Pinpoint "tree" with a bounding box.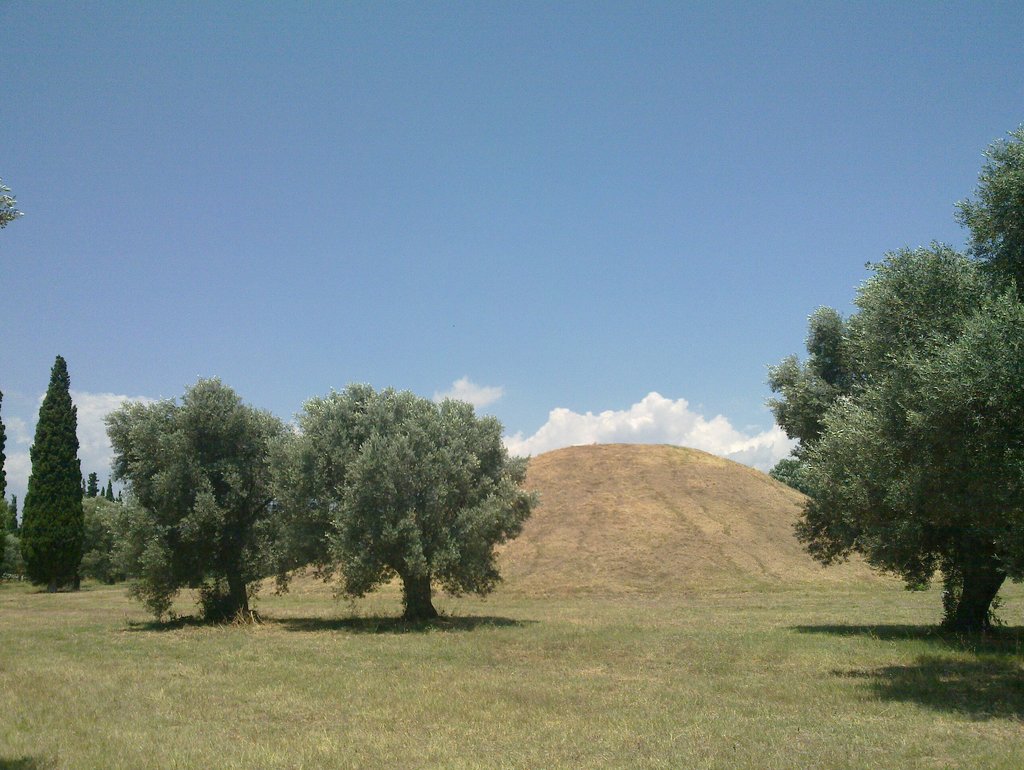
left=78, top=483, right=131, bottom=618.
